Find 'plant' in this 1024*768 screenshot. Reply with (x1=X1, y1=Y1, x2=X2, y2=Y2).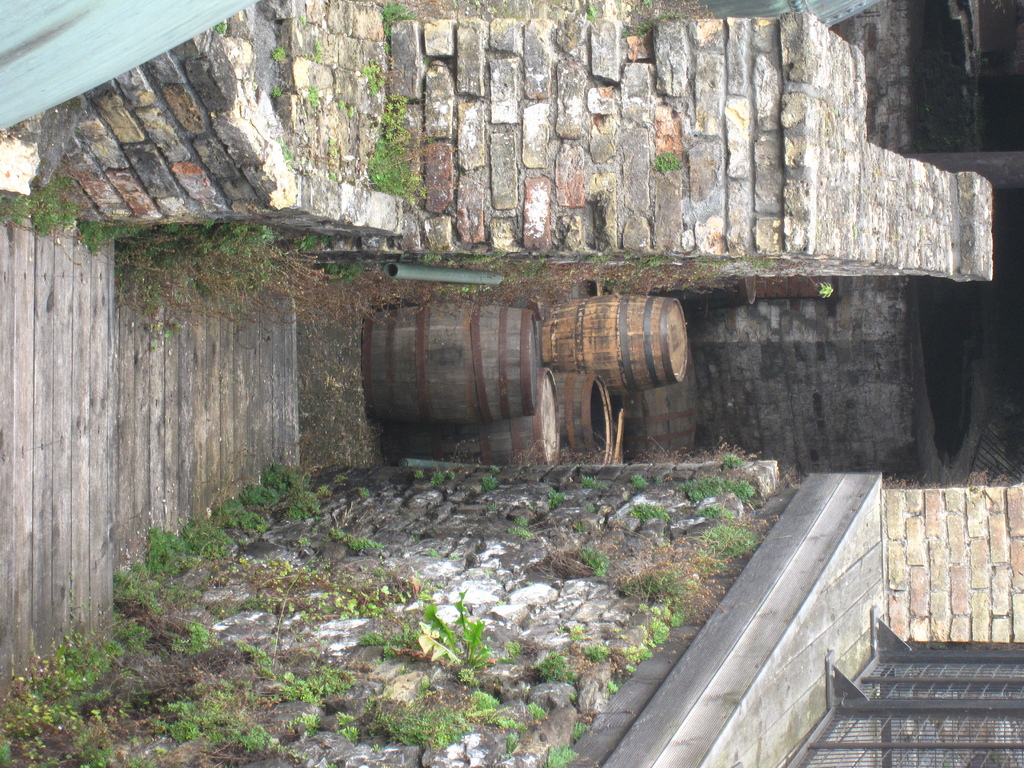
(x1=268, y1=47, x2=288, y2=69).
